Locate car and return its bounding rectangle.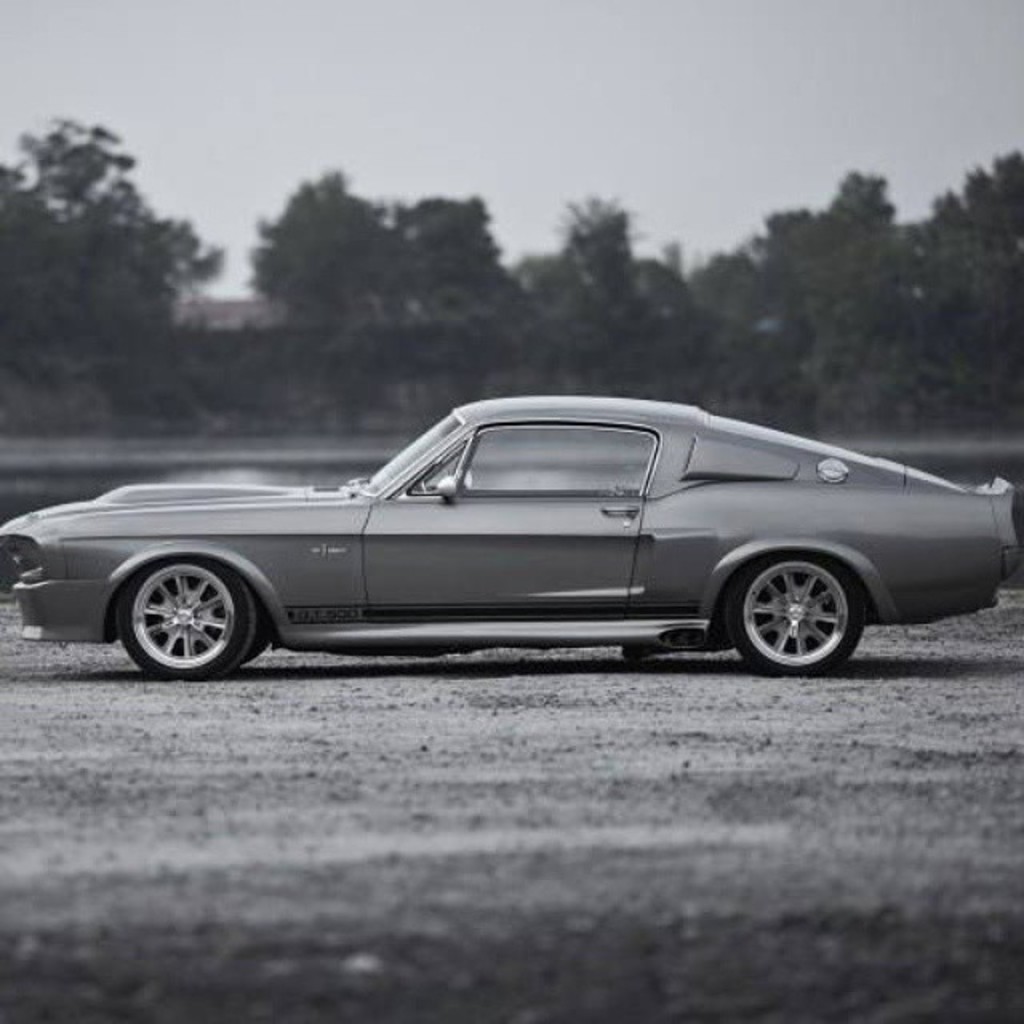
[left=0, top=390, right=1022, bottom=675].
